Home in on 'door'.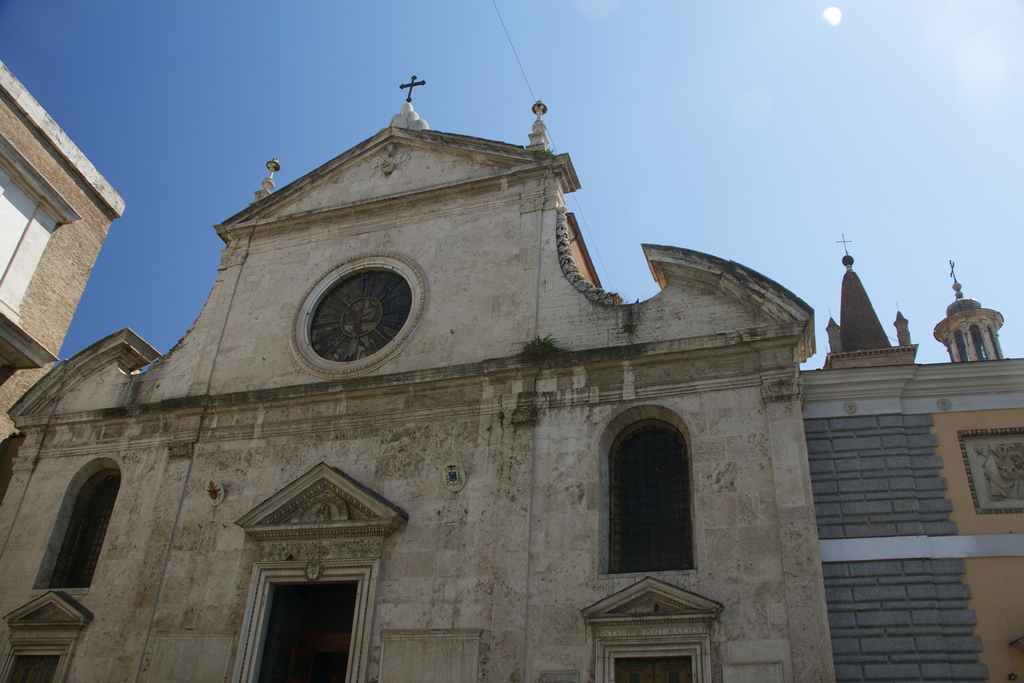
Homed in at x1=243 y1=571 x2=368 y2=675.
